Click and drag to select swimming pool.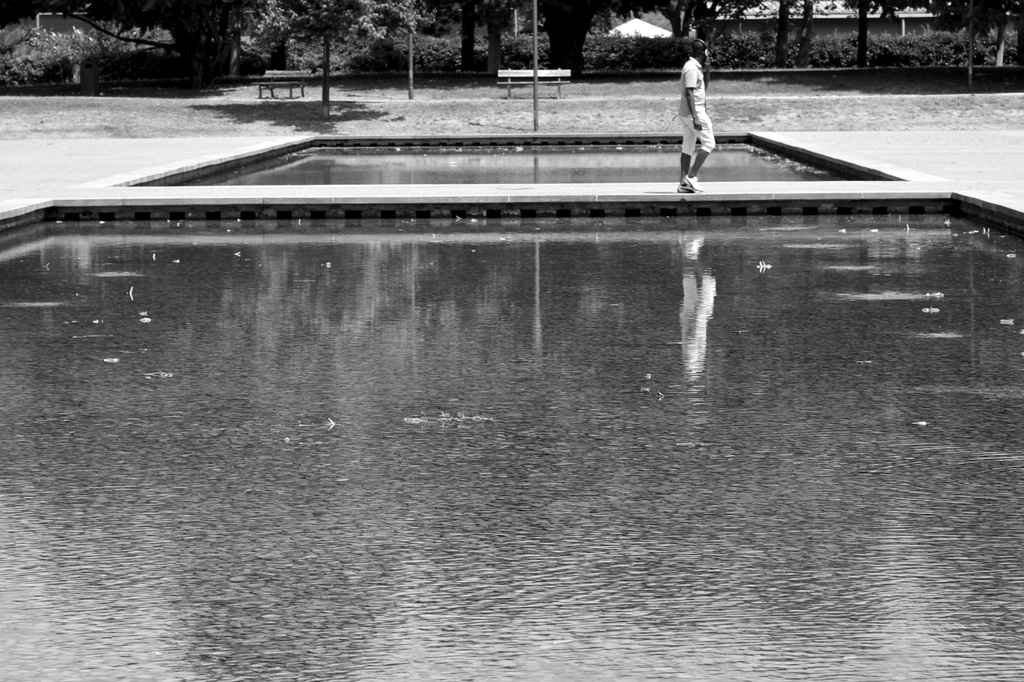
Selection: 117 139 902 187.
